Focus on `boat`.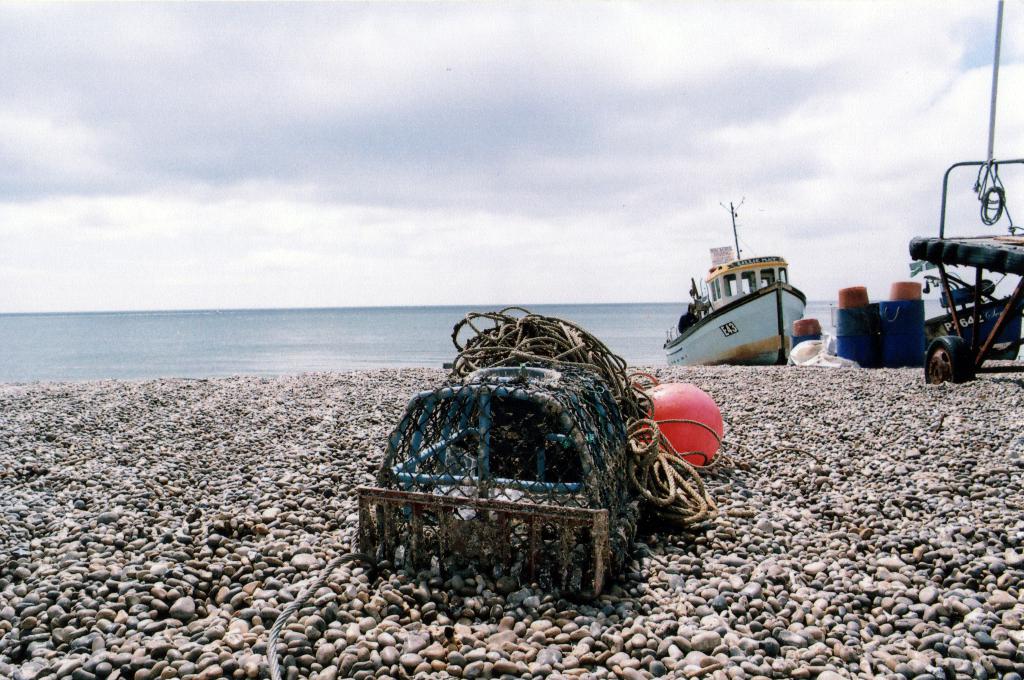
Focused at [680, 209, 858, 363].
